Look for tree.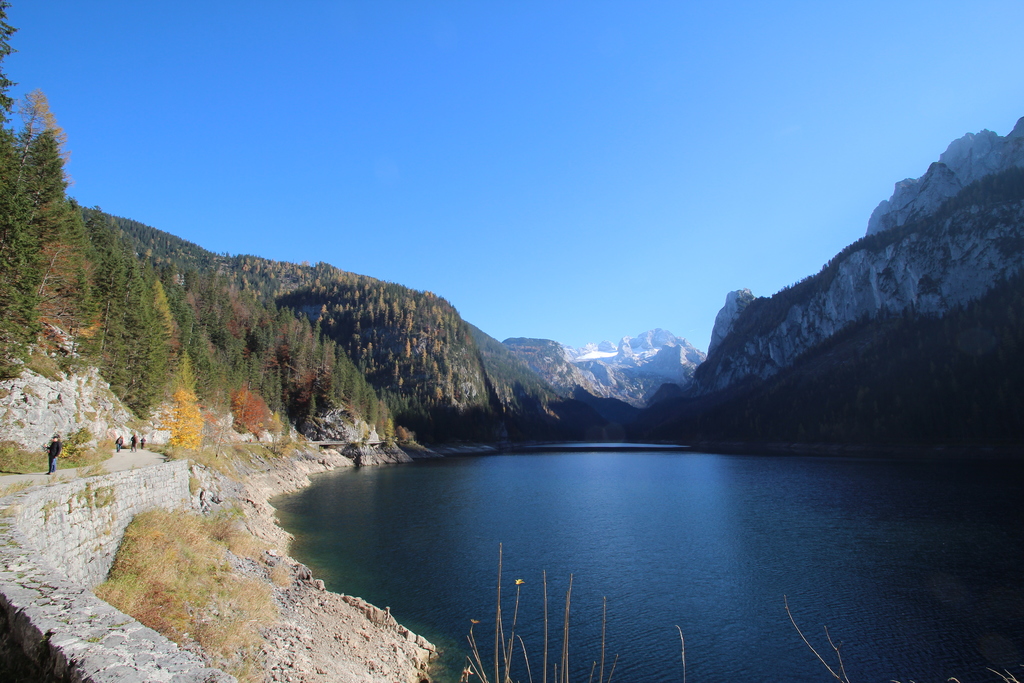
Found: (x1=0, y1=126, x2=76, y2=383).
